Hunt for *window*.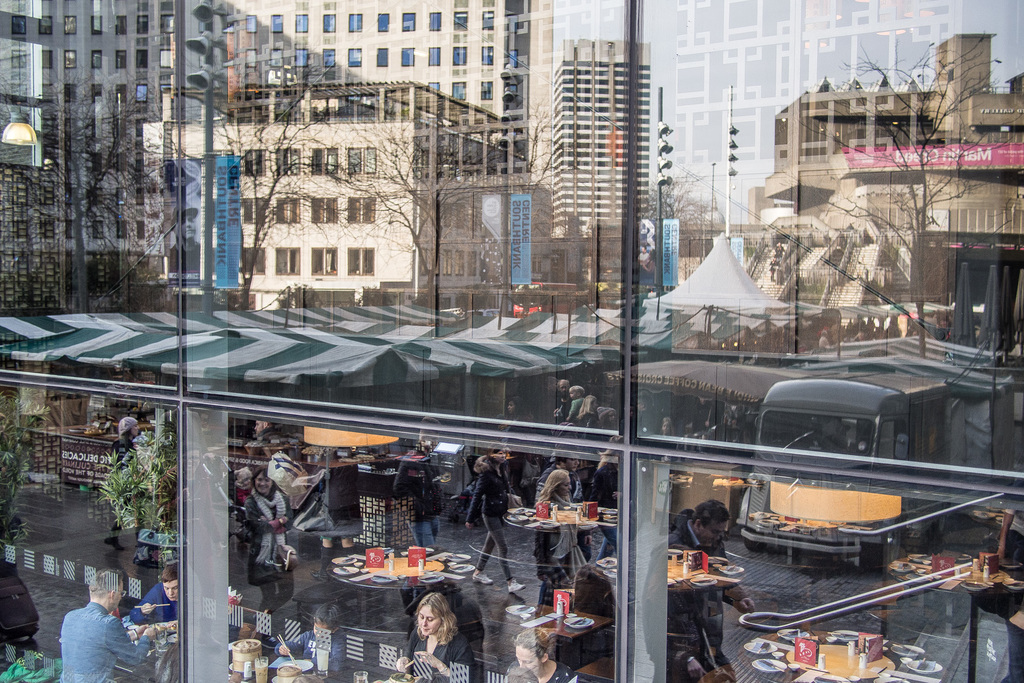
Hunted down at pyautogui.locateOnScreen(347, 196, 372, 229).
